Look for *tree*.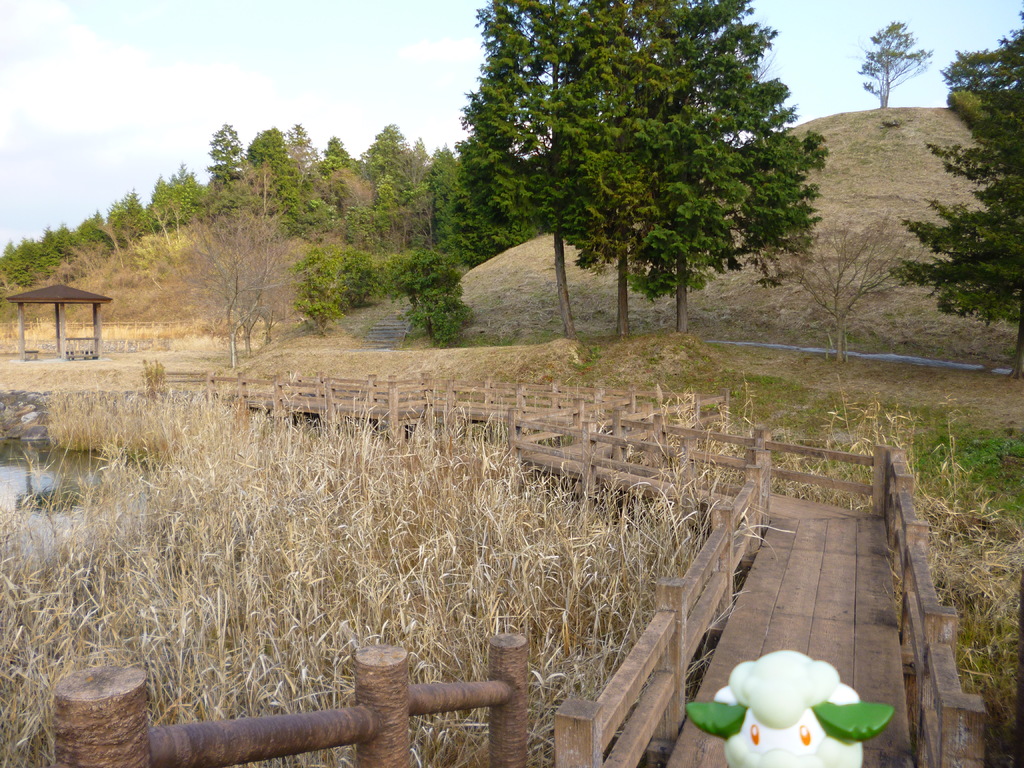
Found: bbox=[888, 2, 1023, 381].
